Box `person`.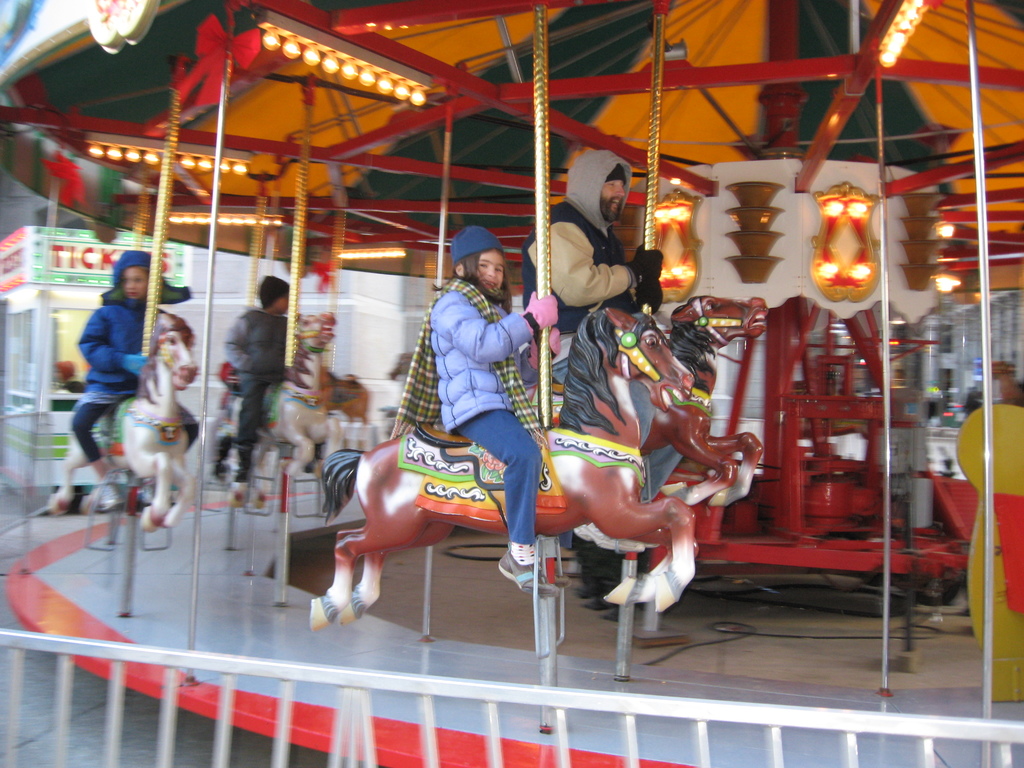
locate(925, 383, 959, 472).
